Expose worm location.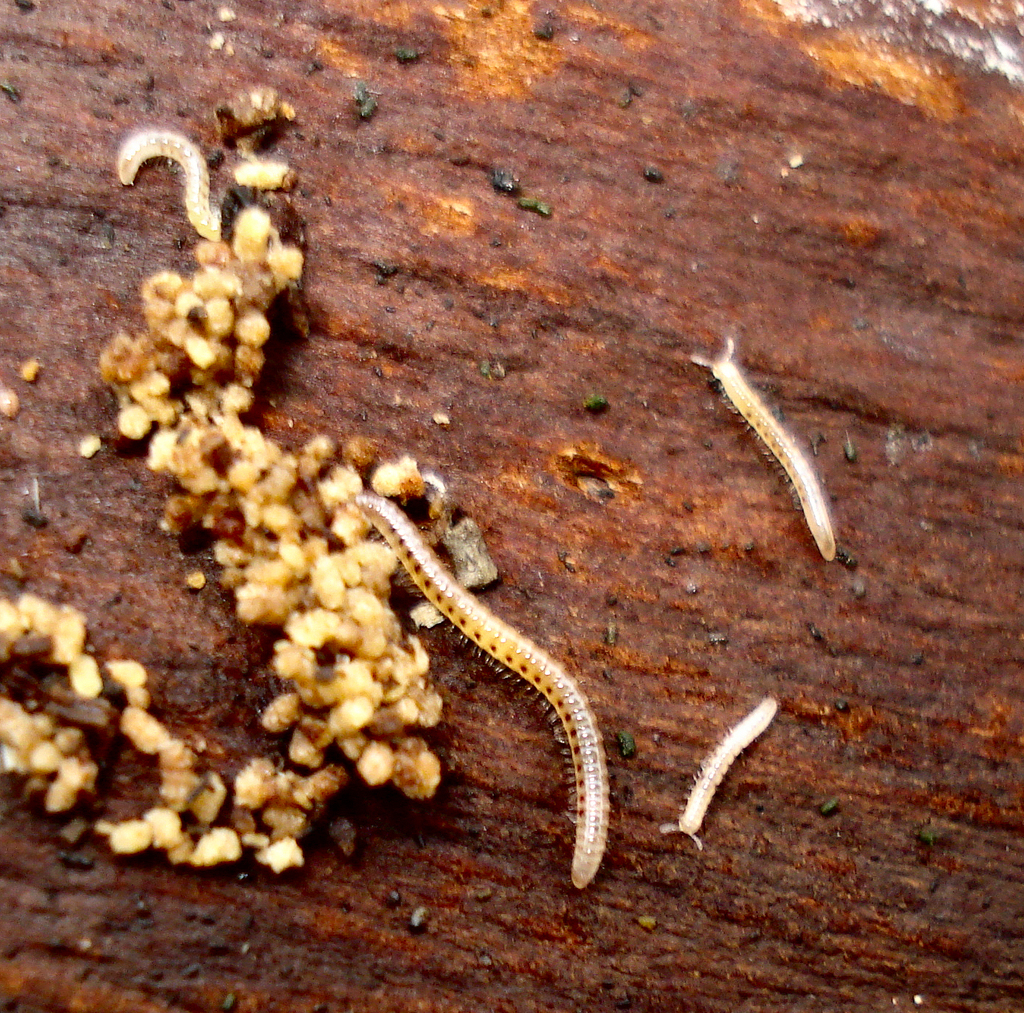
Exposed at crop(660, 688, 788, 861).
